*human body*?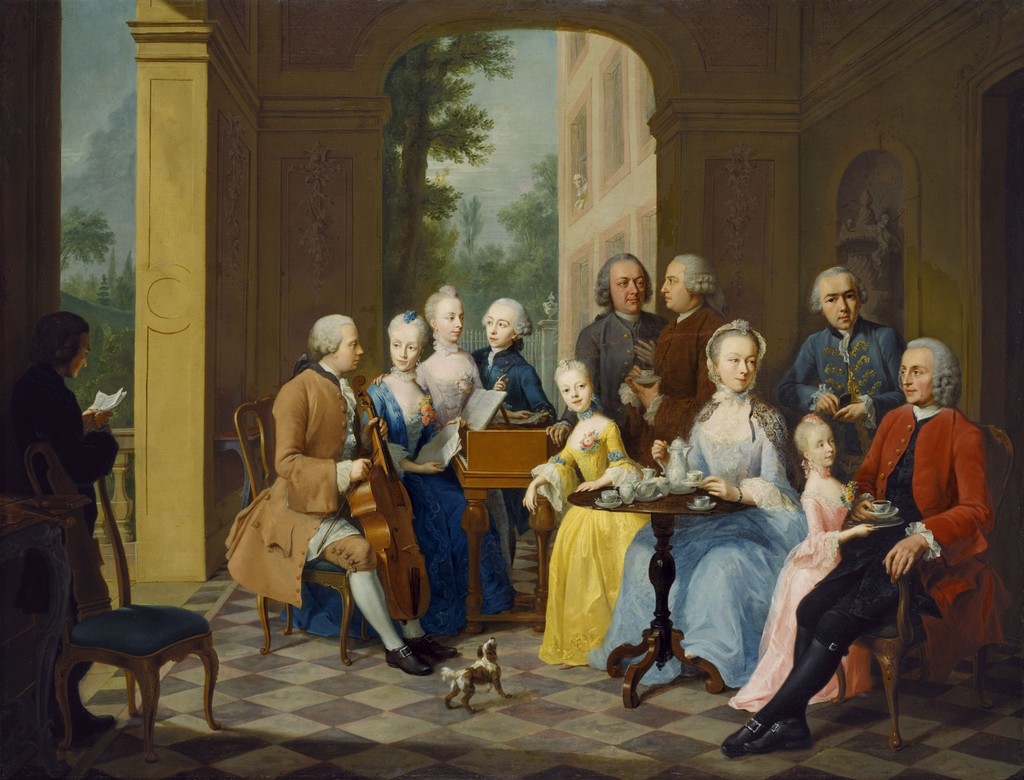
bbox=(341, 316, 438, 649)
